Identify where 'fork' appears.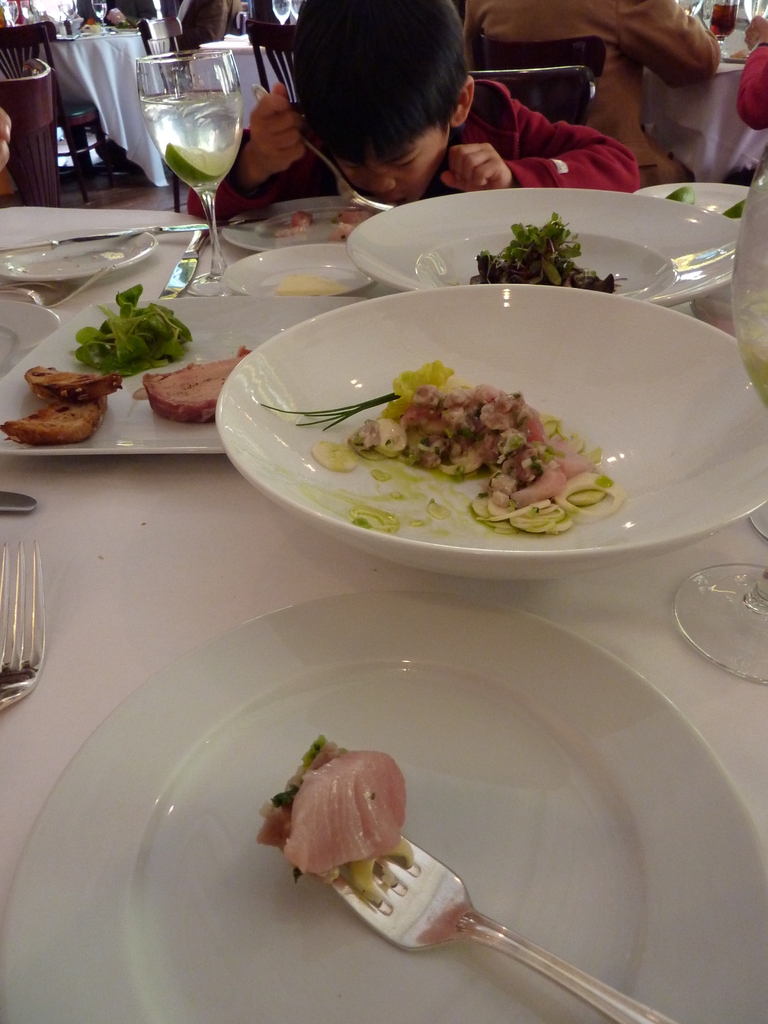
Appears at (x1=250, y1=83, x2=394, y2=214).
